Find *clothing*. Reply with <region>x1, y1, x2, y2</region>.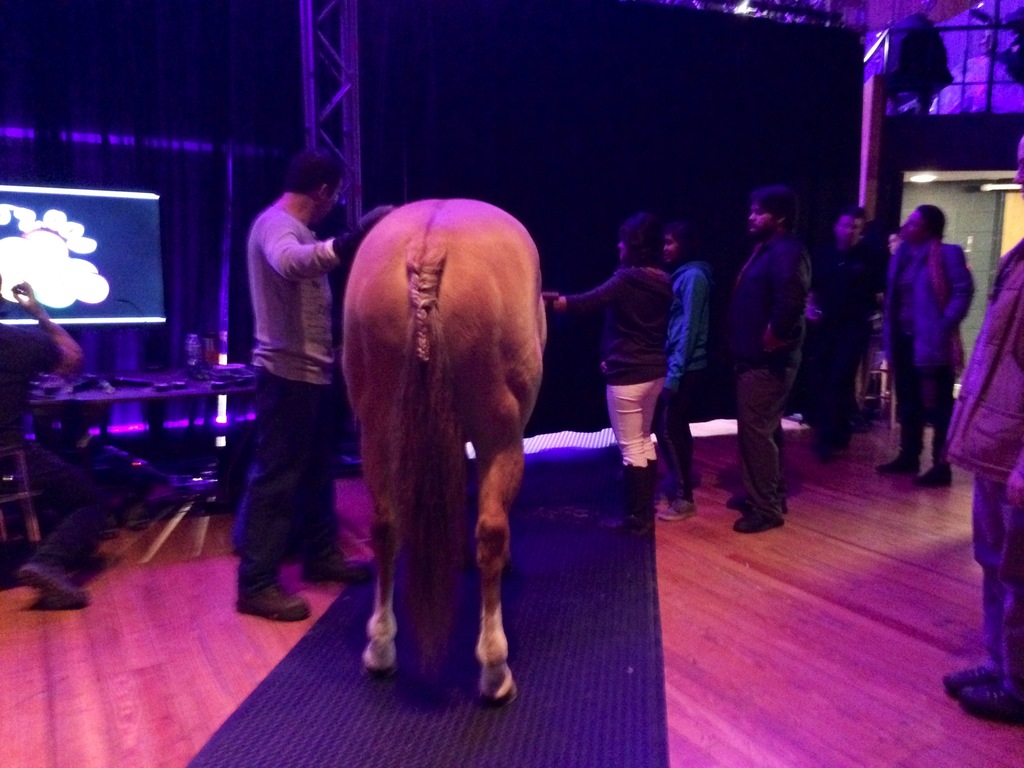
<region>655, 254, 712, 503</region>.
